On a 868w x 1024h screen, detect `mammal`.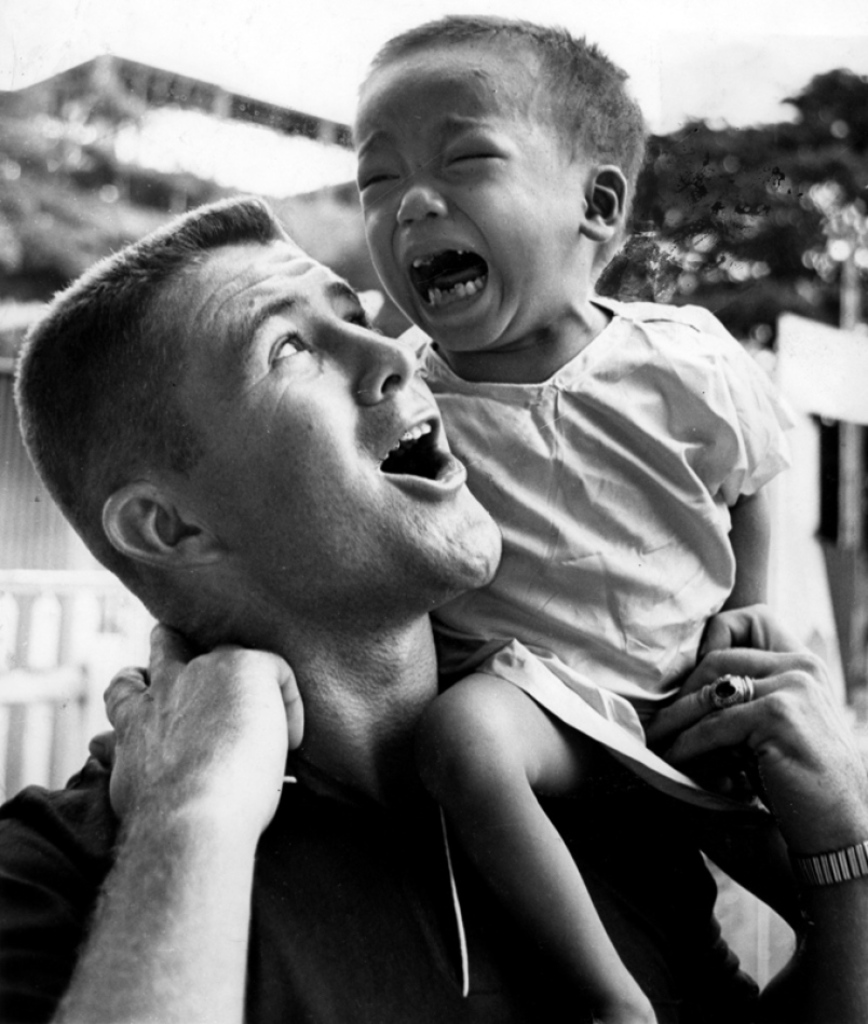
box(339, 12, 797, 1023).
